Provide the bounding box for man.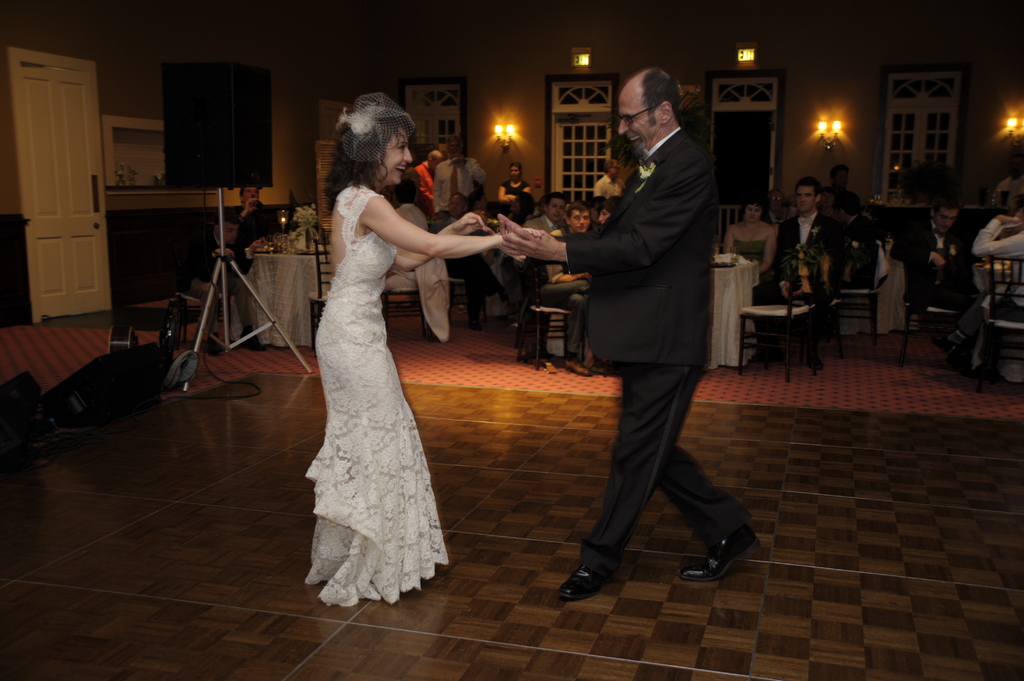
[left=891, top=192, right=1016, bottom=378].
